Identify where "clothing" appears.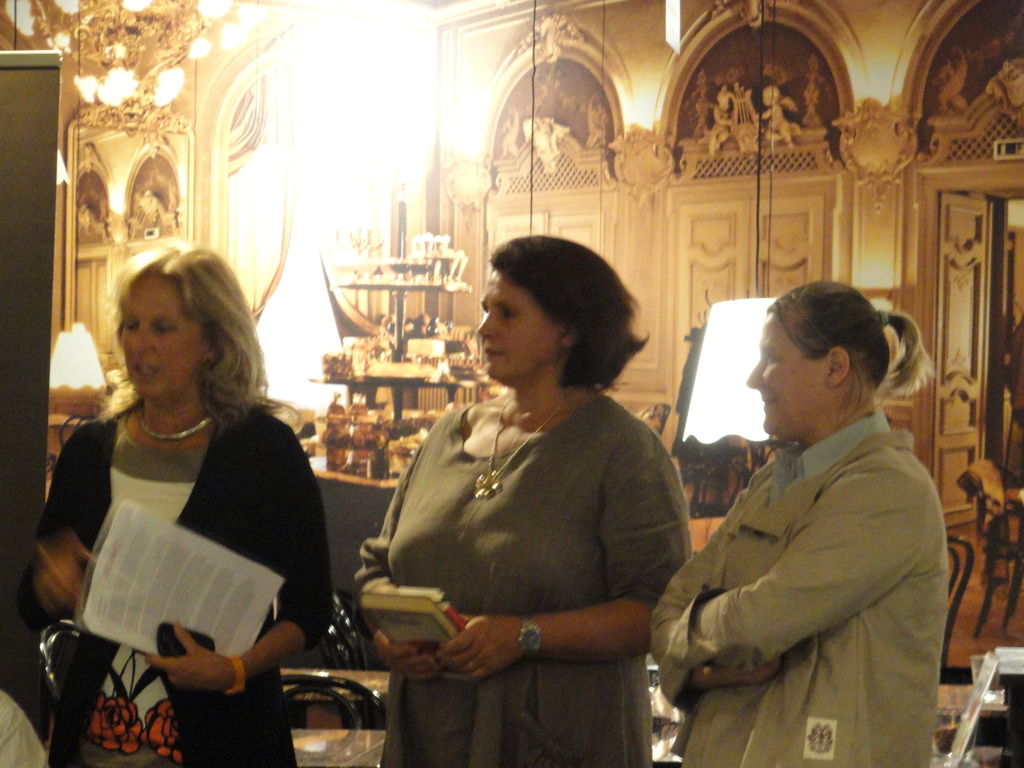
Appears at box(648, 413, 951, 767).
